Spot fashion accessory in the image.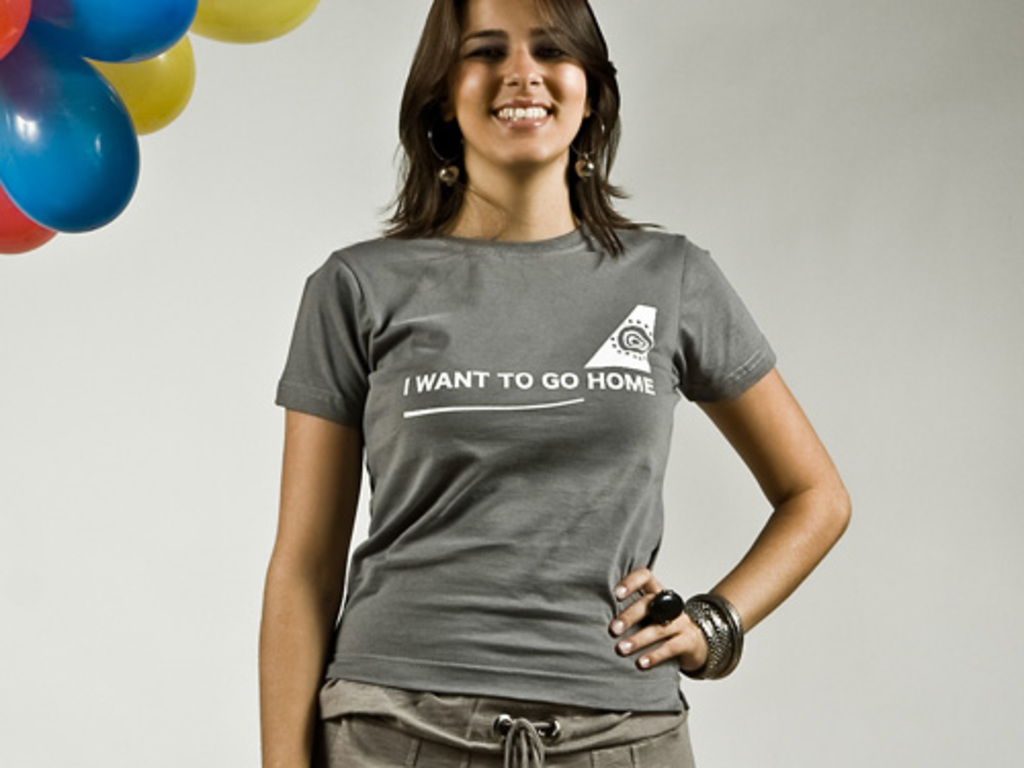
fashion accessory found at l=426, t=121, r=463, b=178.
